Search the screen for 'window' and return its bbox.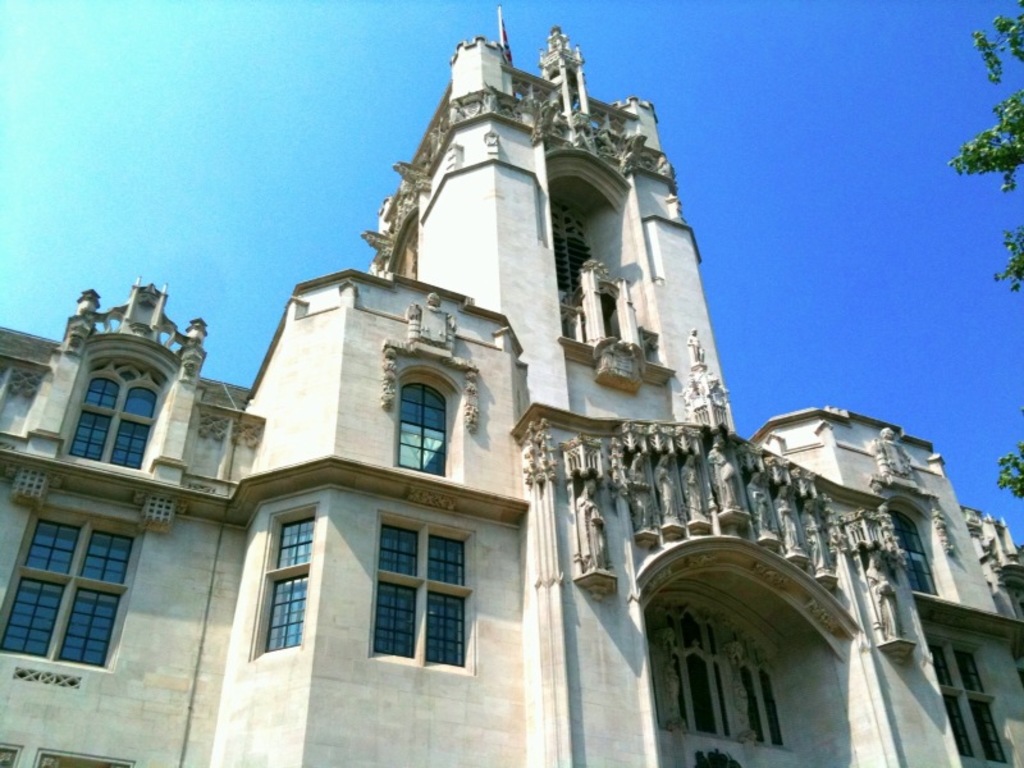
Found: pyautogui.locateOnScreen(360, 507, 465, 667).
